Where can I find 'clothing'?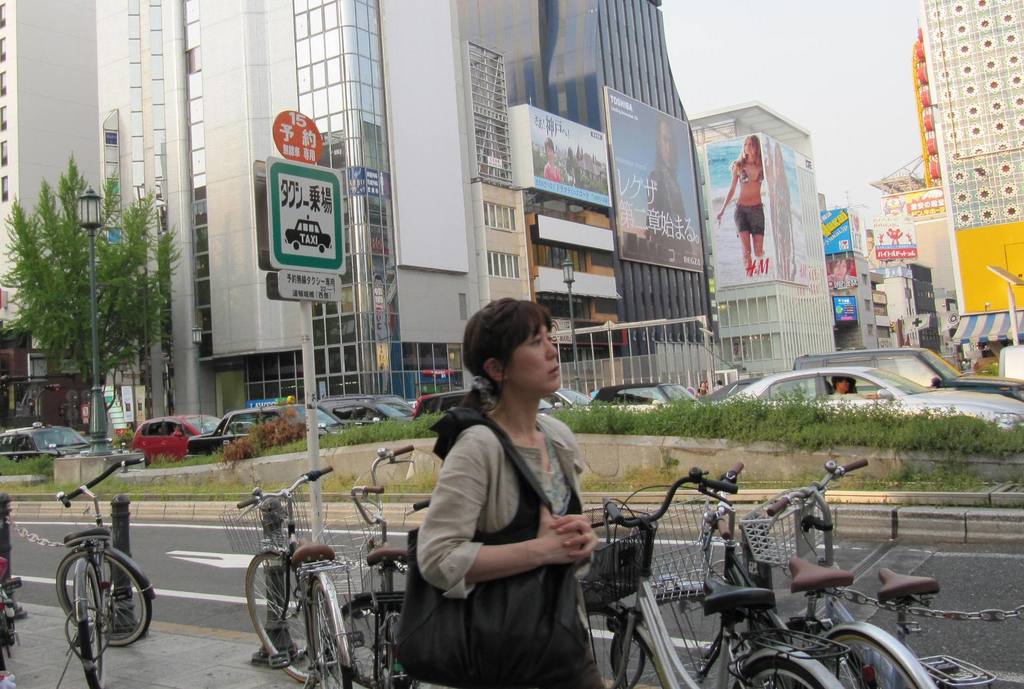
You can find it at <box>771,176,791,257</box>.
